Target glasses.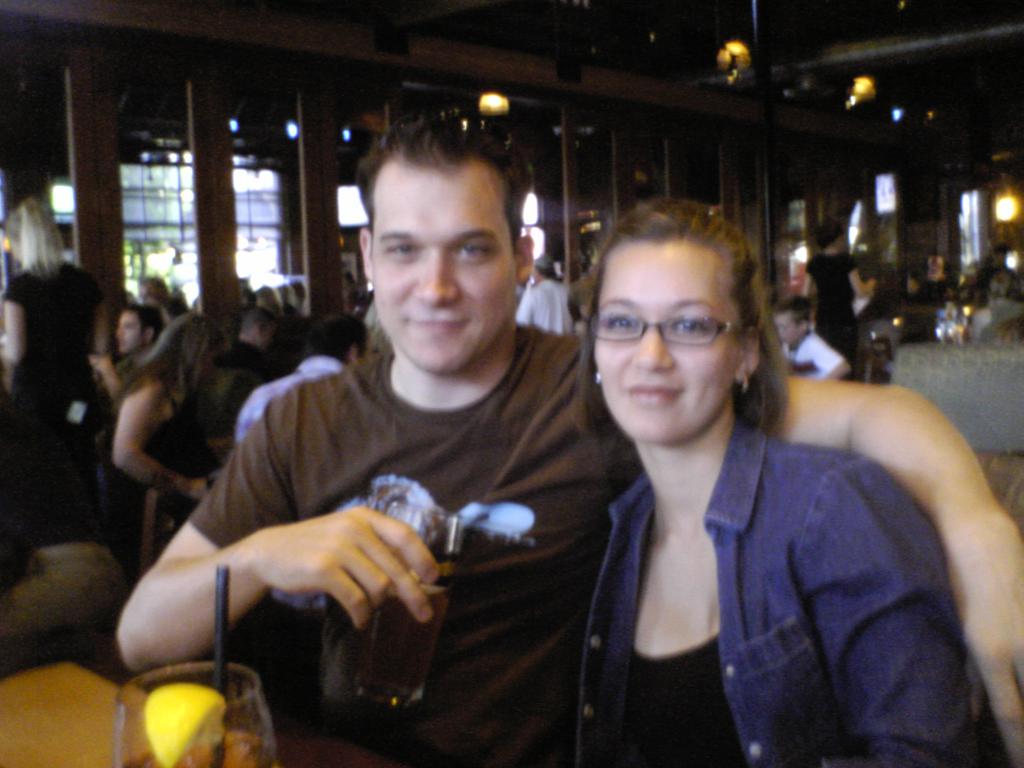
Target region: box(580, 302, 762, 350).
